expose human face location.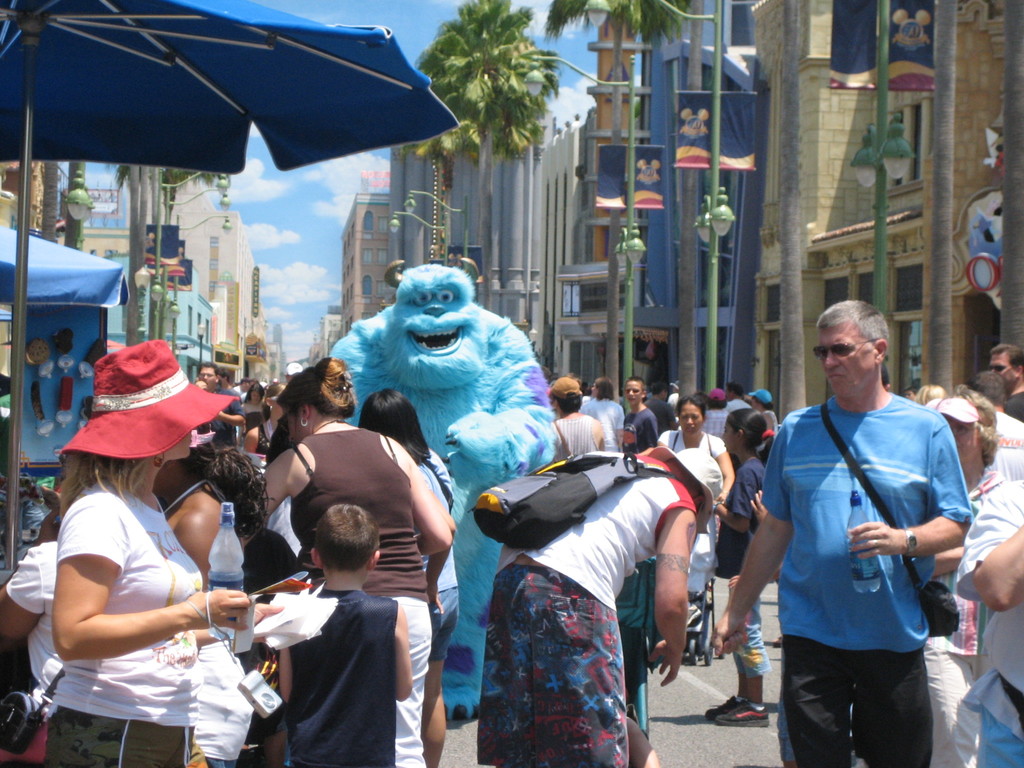
Exposed at crop(816, 324, 876, 399).
